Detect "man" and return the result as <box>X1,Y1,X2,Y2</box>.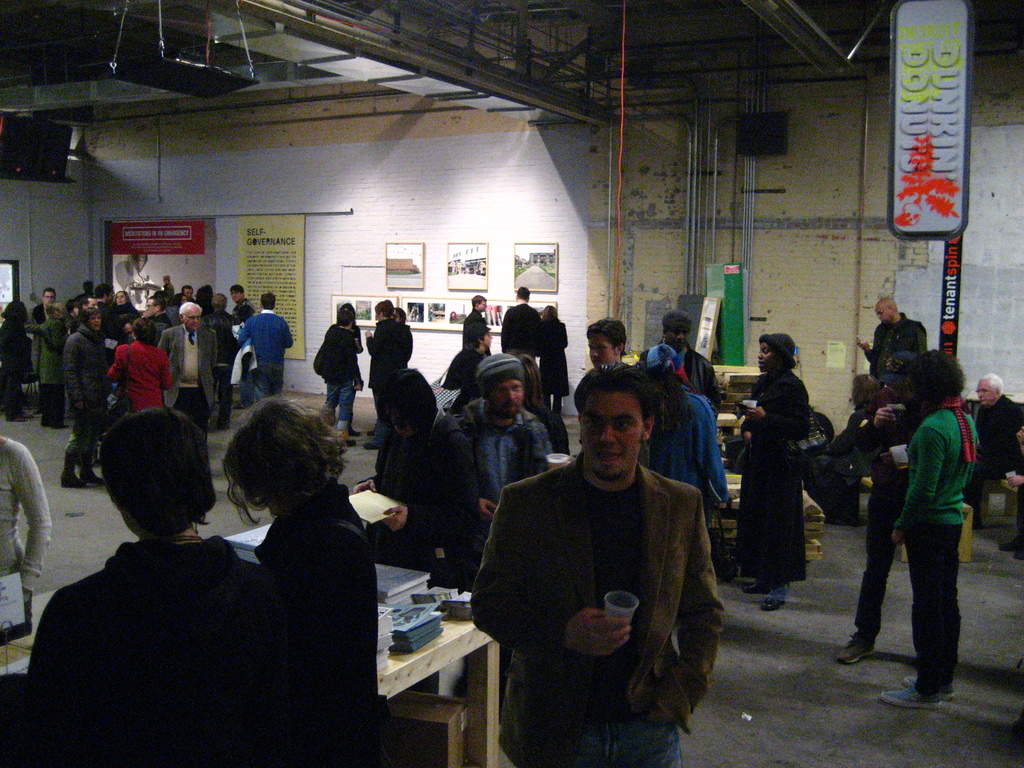
<box>841,346,935,659</box>.
